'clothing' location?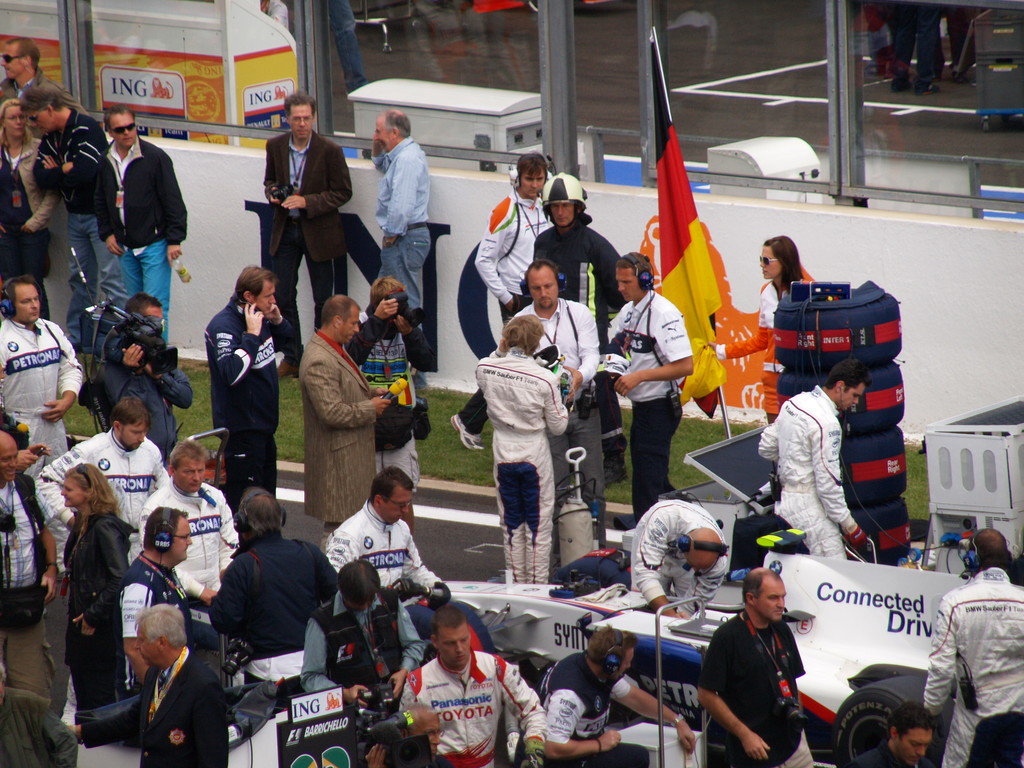
0,477,60,691
